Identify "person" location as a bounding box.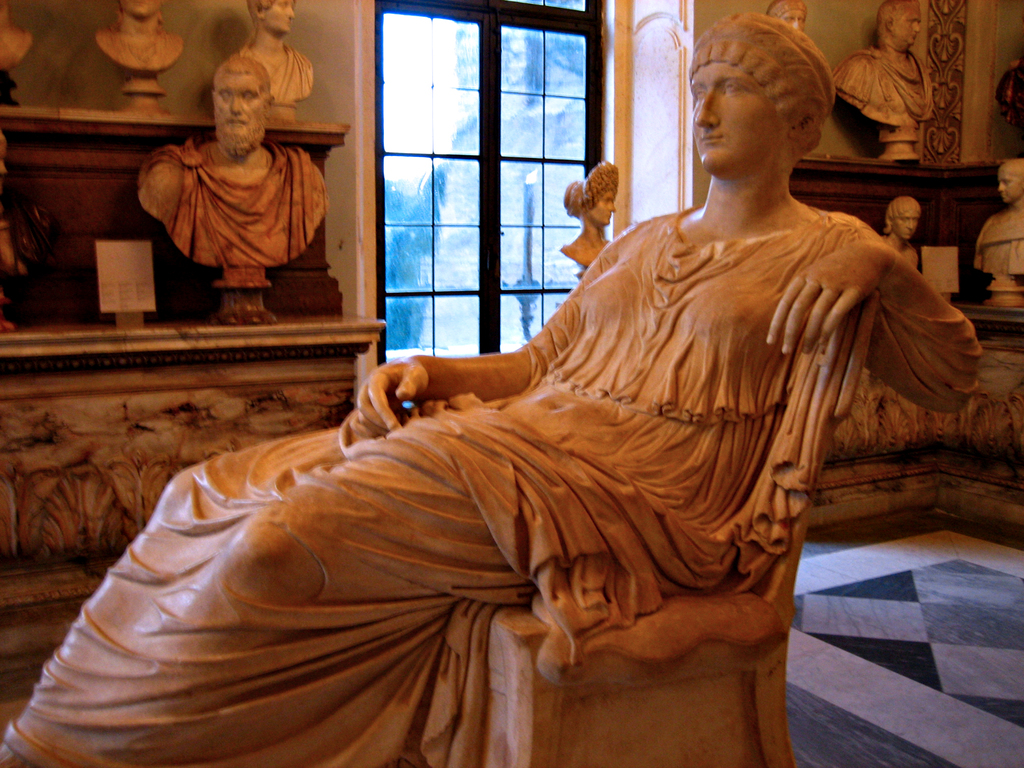
pyautogui.locateOnScreen(973, 159, 1023, 271).
